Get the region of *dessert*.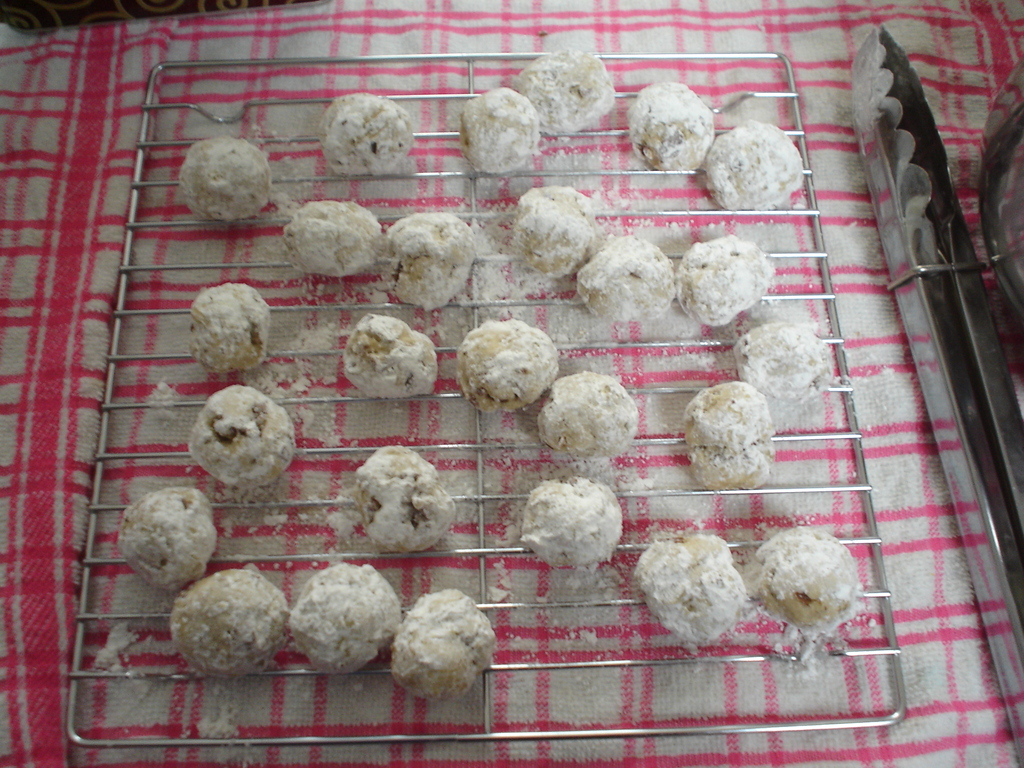
(732,320,825,399).
